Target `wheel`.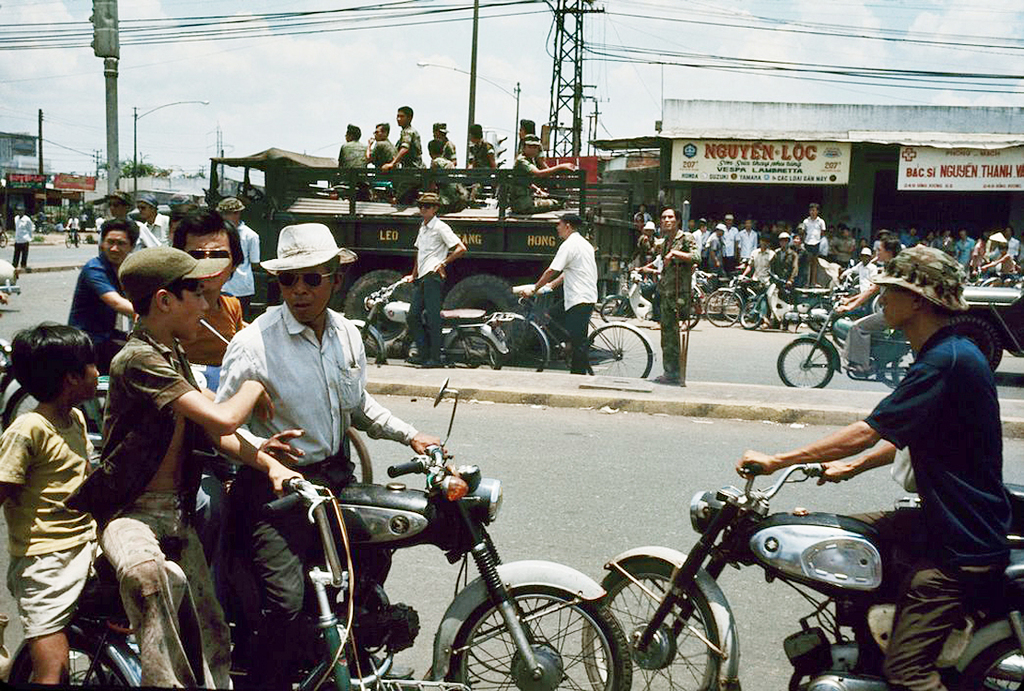
Target region: 599 298 632 322.
